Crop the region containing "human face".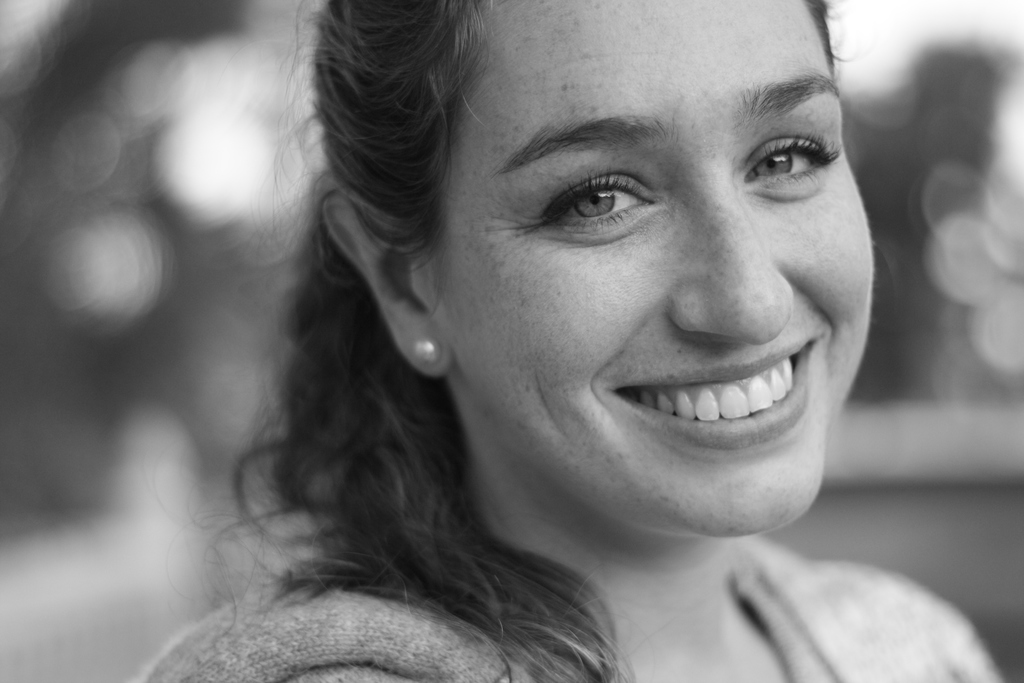
Crop region: <box>442,0,872,541</box>.
